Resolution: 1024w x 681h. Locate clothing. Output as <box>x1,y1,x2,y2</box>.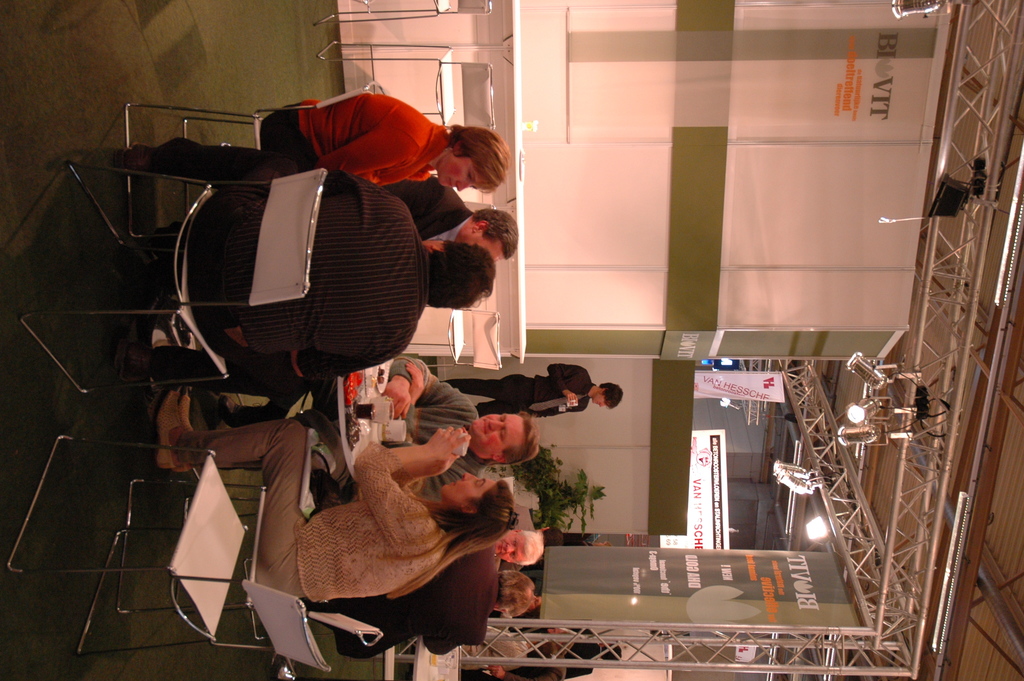
<box>451,363,596,413</box>.
